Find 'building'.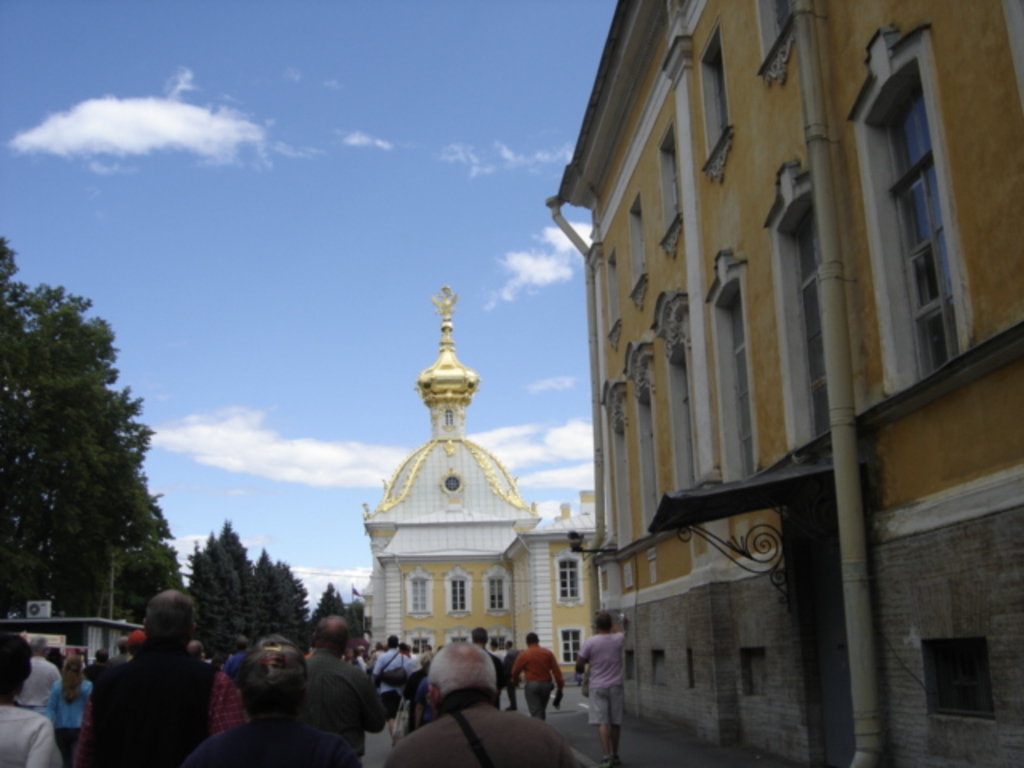
bbox(546, 0, 1022, 766).
